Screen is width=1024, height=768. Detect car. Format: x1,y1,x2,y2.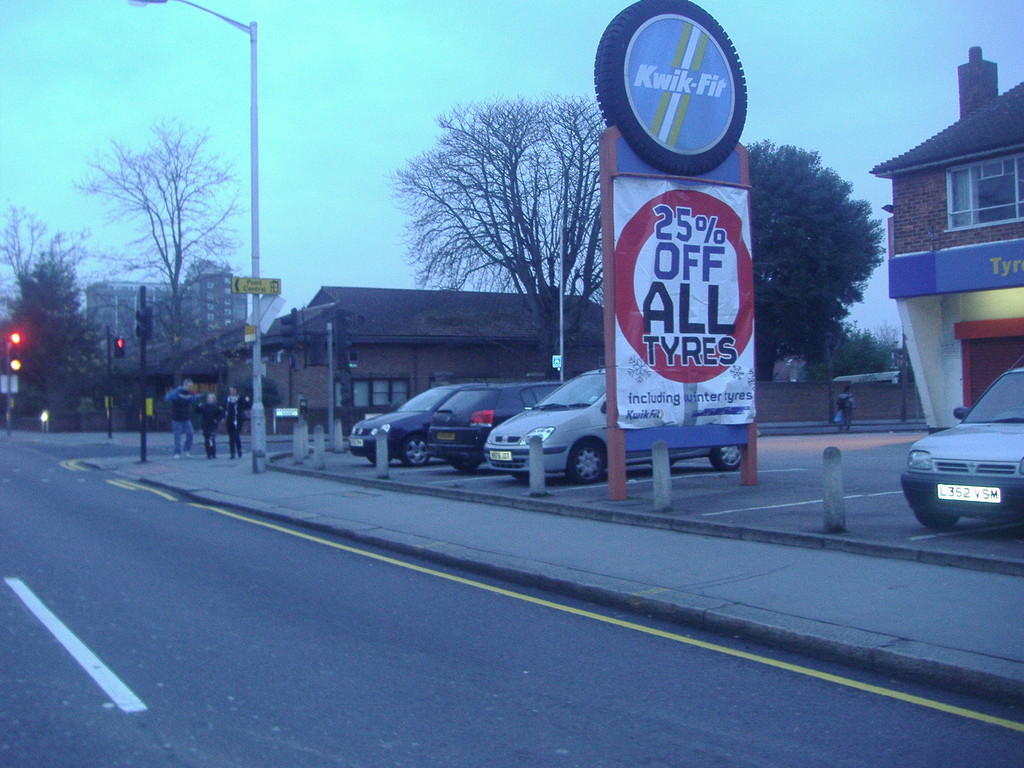
901,356,1023,529.
